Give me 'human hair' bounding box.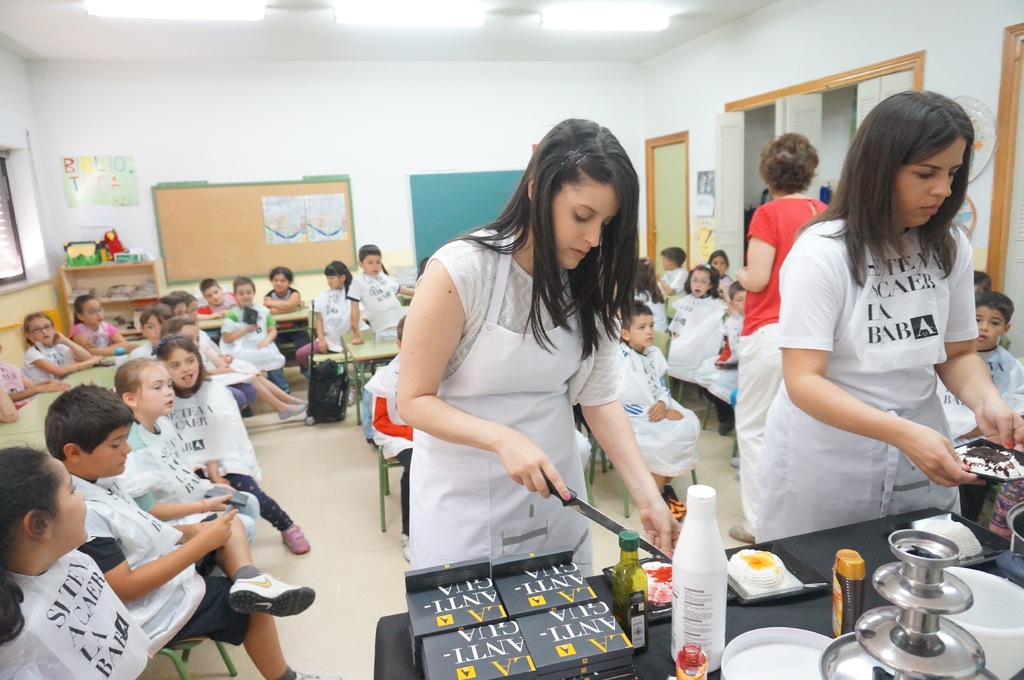
(170, 289, 195, 309).
